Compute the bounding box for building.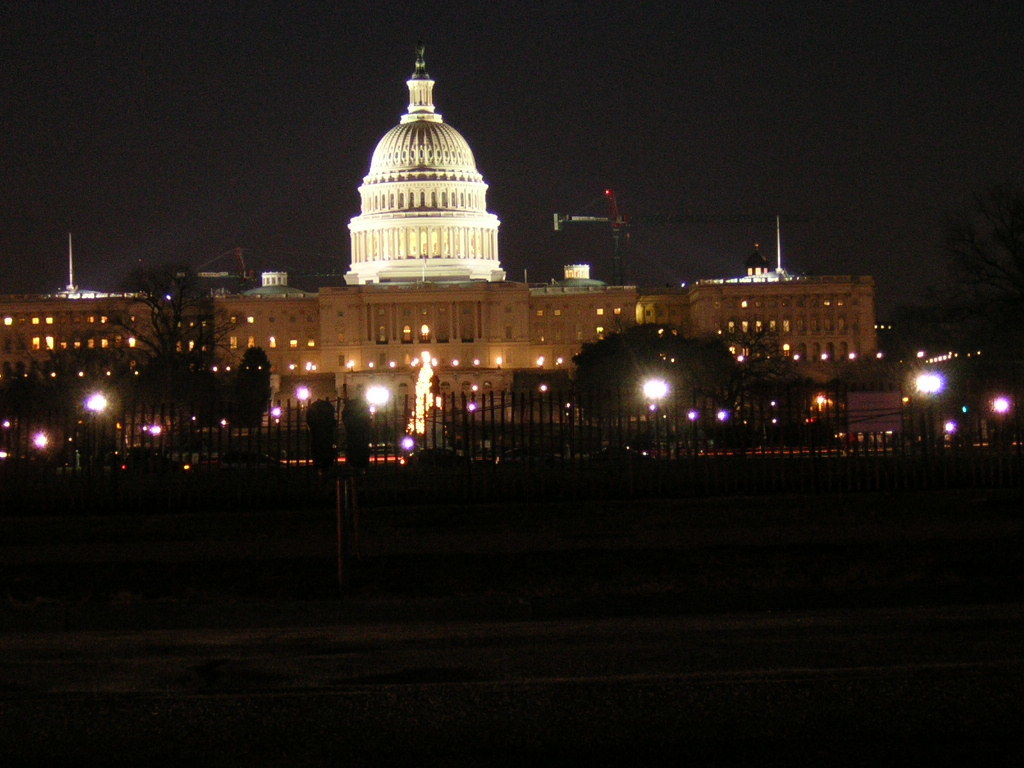
left=2, top=46, right=879, bottom=429.
